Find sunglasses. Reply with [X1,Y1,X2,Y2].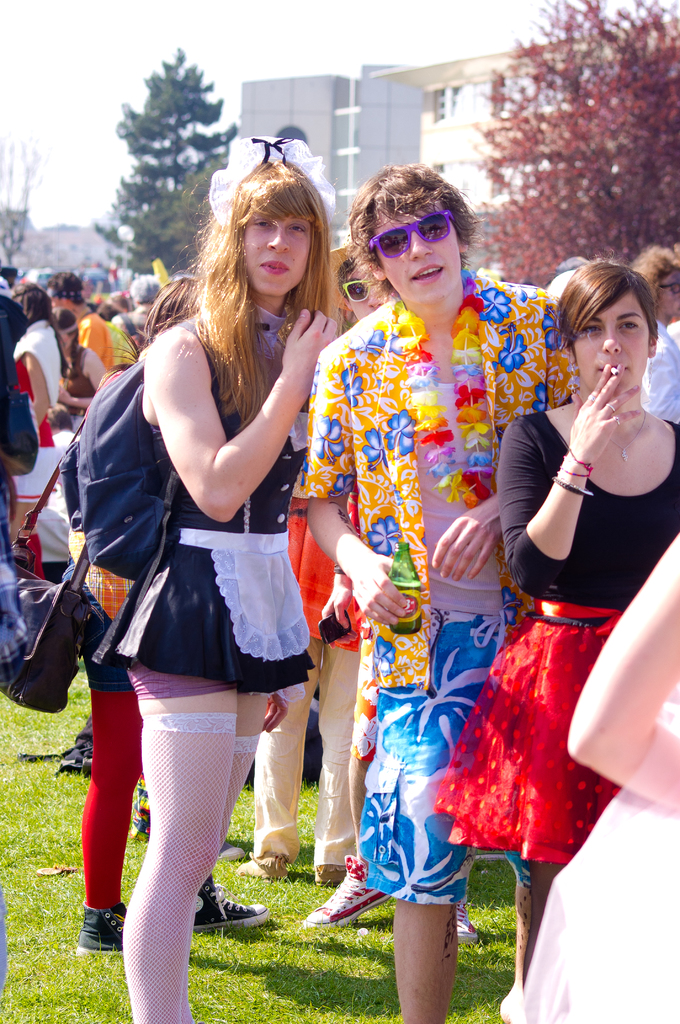
[369,212,455,255].
